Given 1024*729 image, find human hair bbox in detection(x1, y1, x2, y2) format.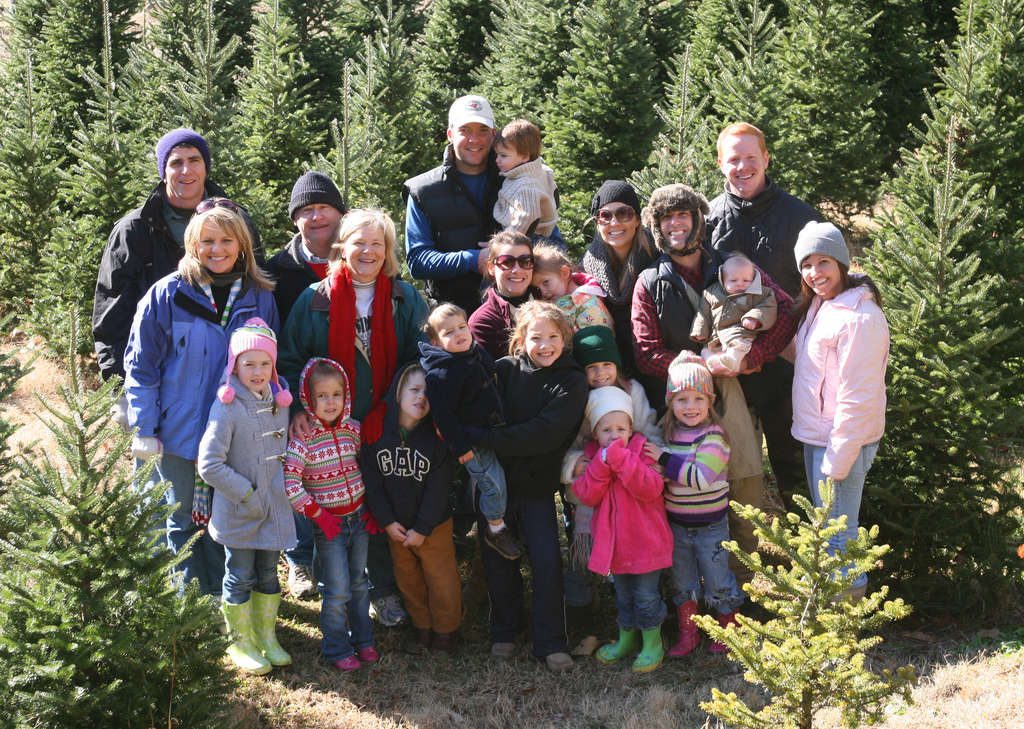
detection(719, 122, 770, 151).
